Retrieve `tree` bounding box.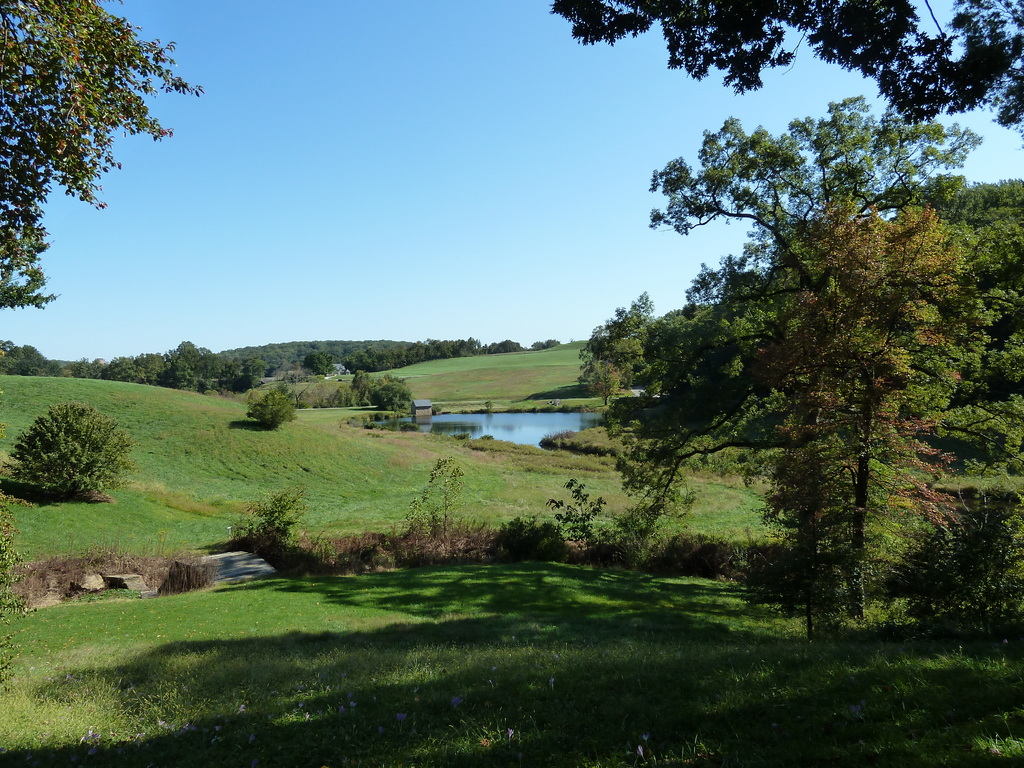
Bounding box: [left=10, top=0, right=189, bottom=359].
